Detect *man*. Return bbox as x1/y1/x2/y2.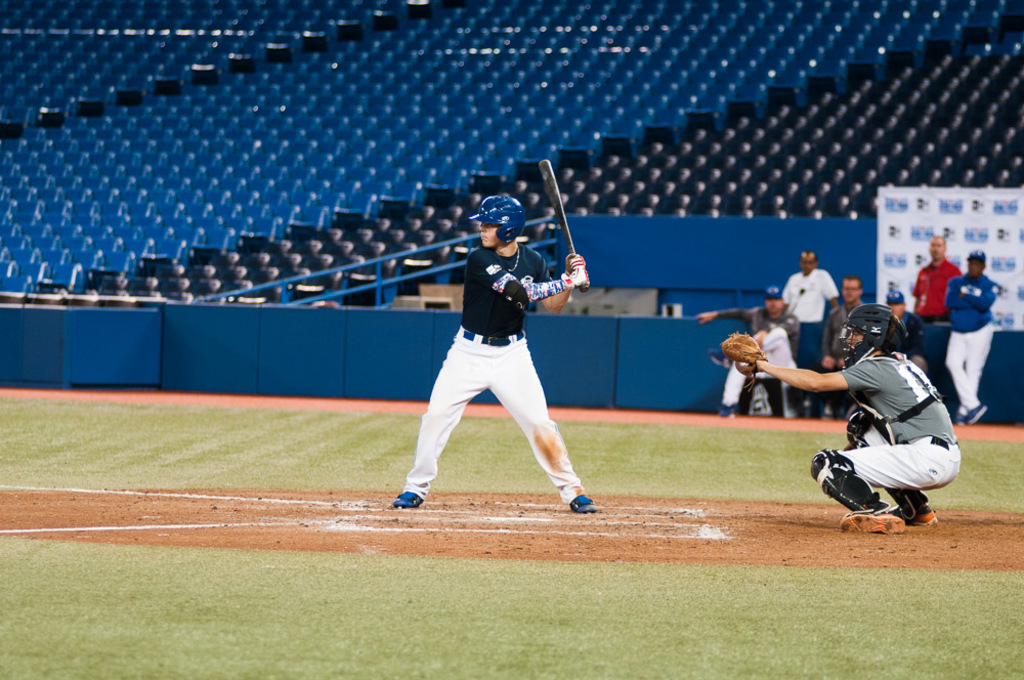
714/305/967/530.
